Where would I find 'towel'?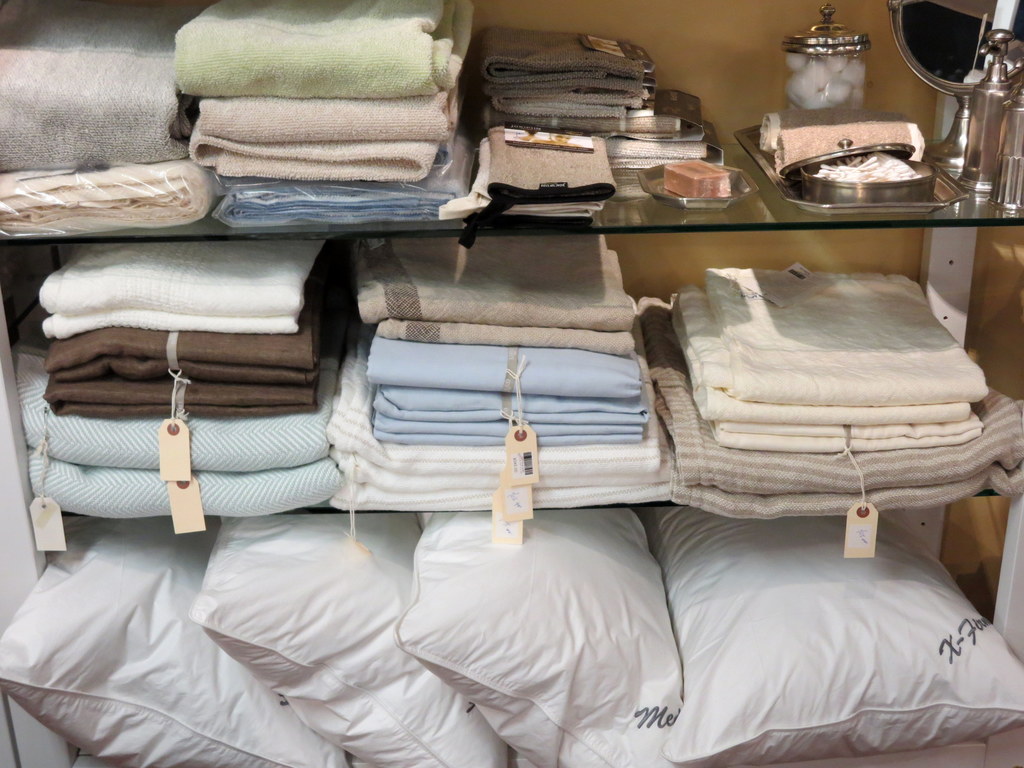
At (left=0, top=157, right=221, bottom=239).
